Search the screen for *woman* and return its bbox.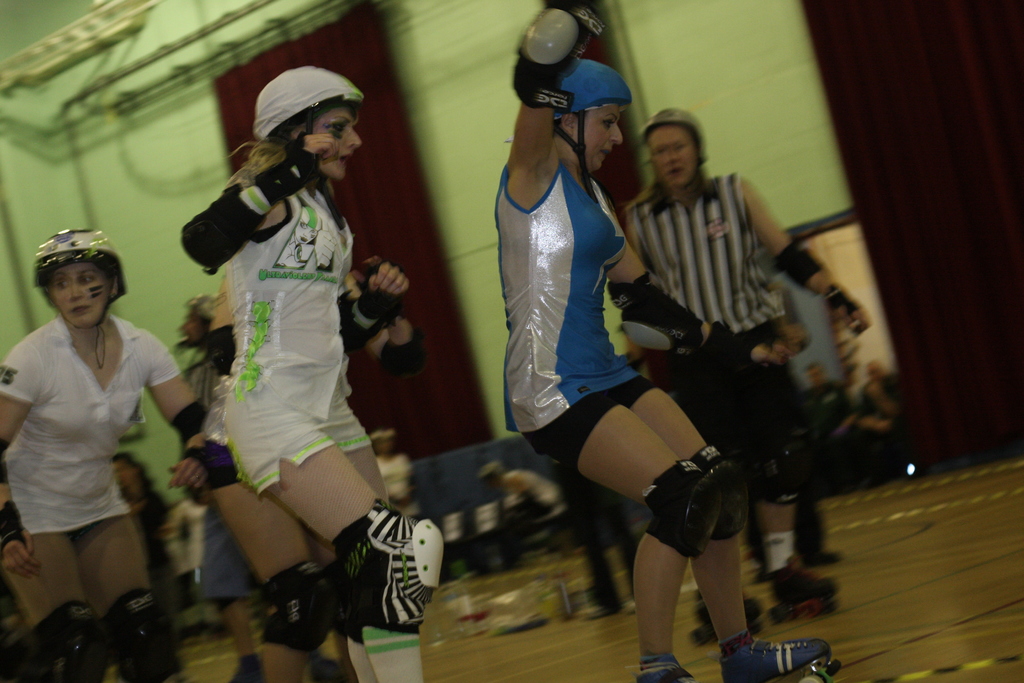
Found: select_region(0, 226, 209, 682).
